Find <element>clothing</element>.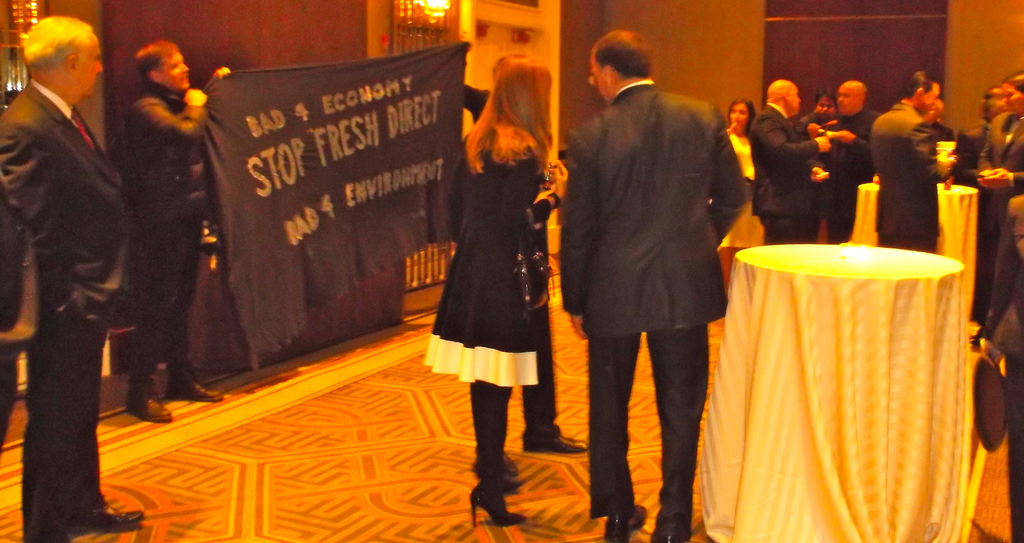
(x1=429, y1=125, x2=543, y2=385).
